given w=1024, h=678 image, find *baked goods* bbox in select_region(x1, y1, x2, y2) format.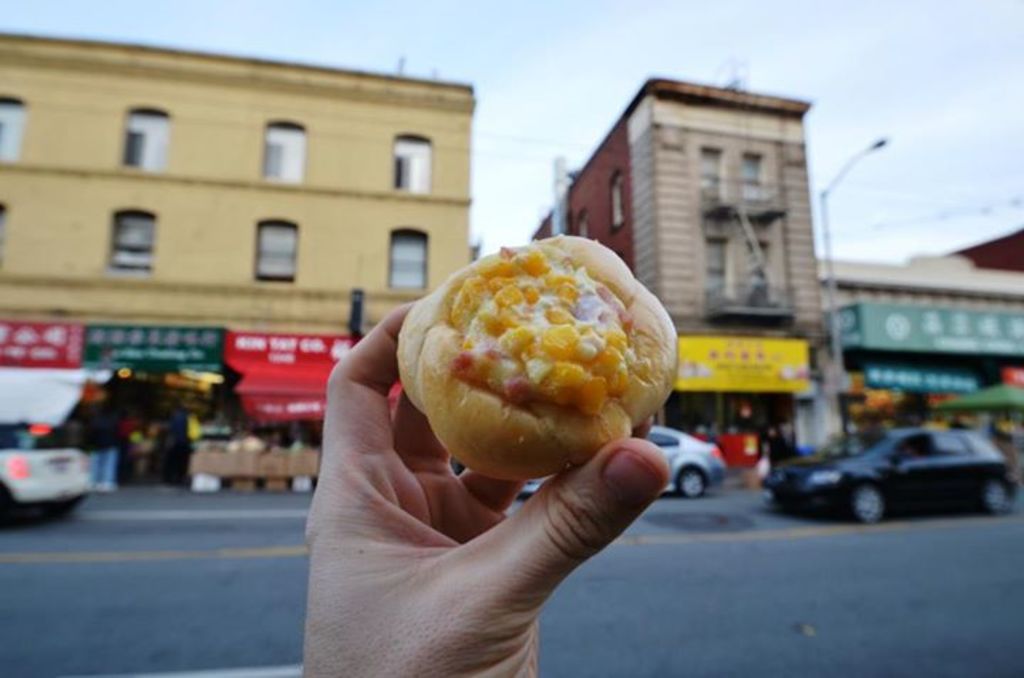
select_region(393, 229, 683, 493).
